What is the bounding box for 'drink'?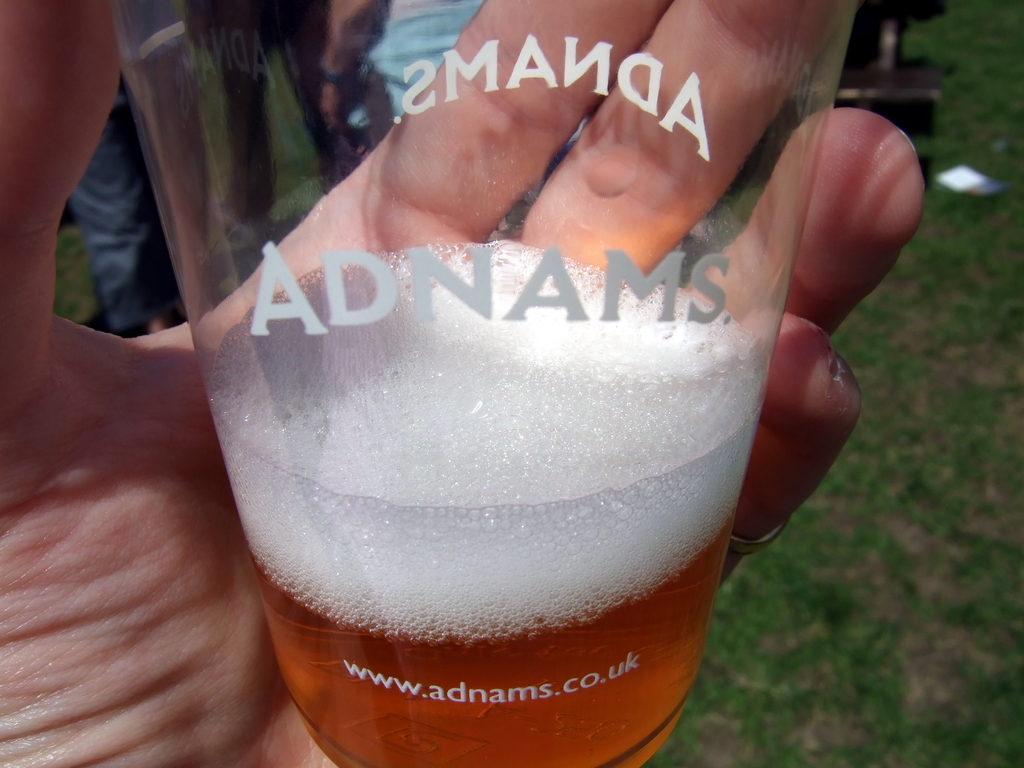
<box>245,538,732,767</box>.
